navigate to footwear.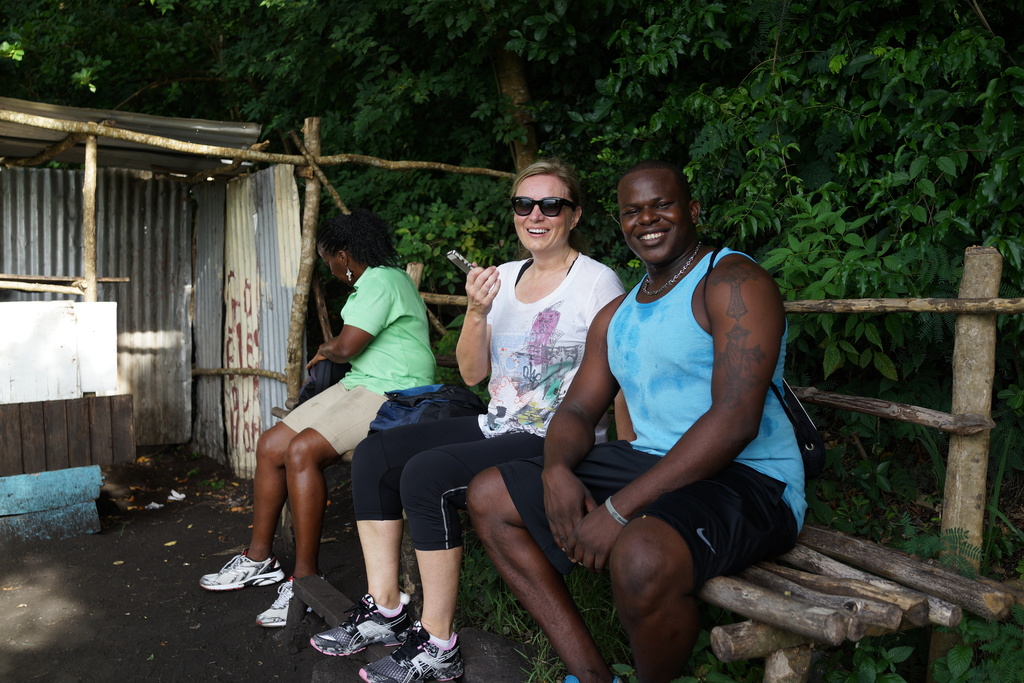
Navigation target: Rect(561, 673, 624, 682).
